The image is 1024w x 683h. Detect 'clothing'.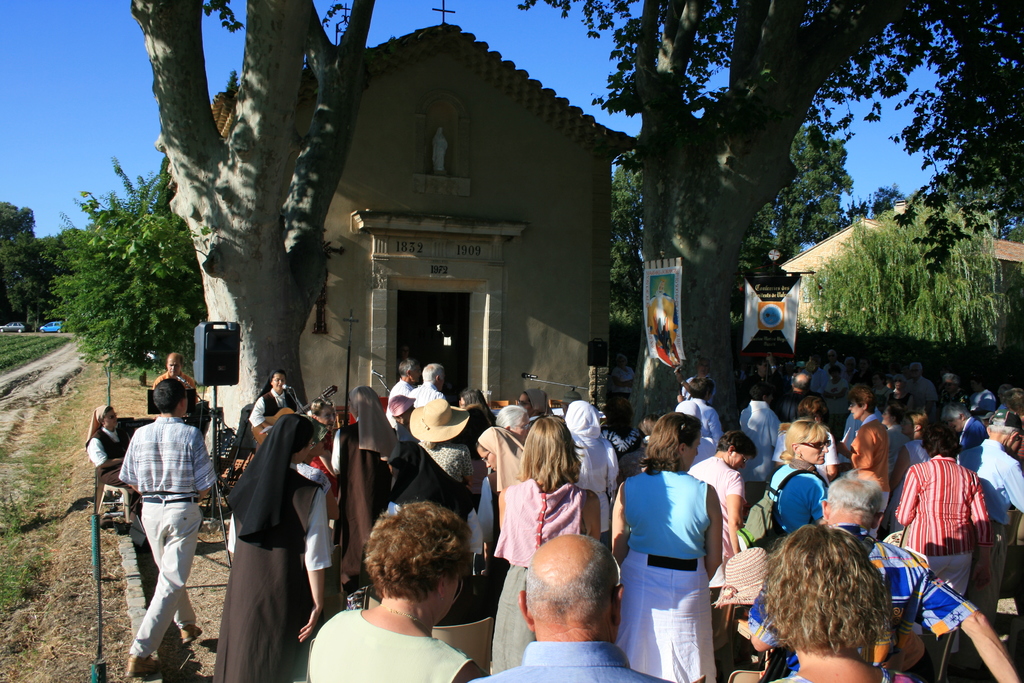
Detection: bbox(914, 459, 995, 593).
